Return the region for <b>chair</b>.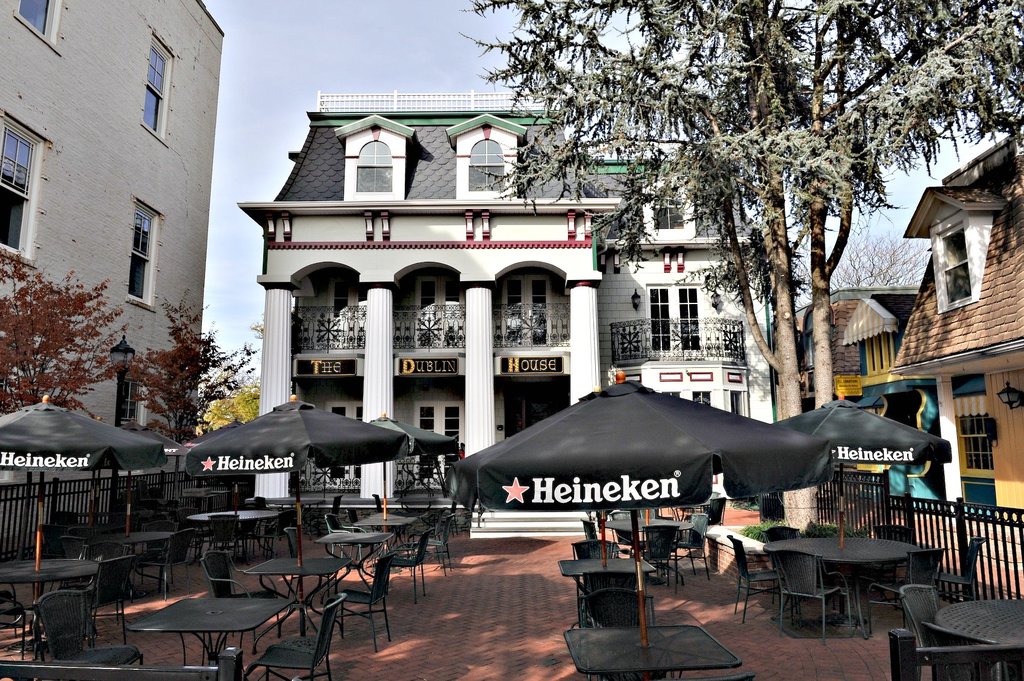
[x1=365, y1=494, x2=383, y2=514].
